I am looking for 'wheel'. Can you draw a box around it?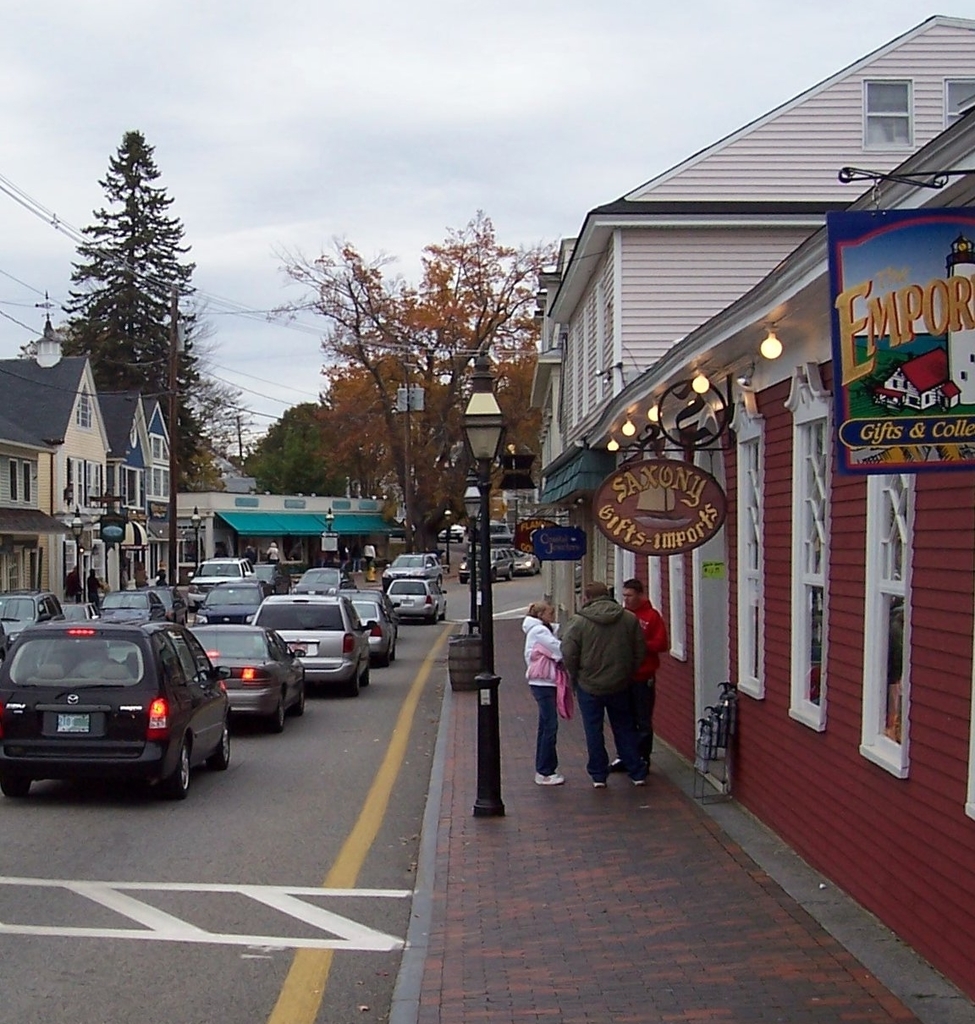
Sure, the bounding box is (left=394, top=628, right=398, bottom=658).
